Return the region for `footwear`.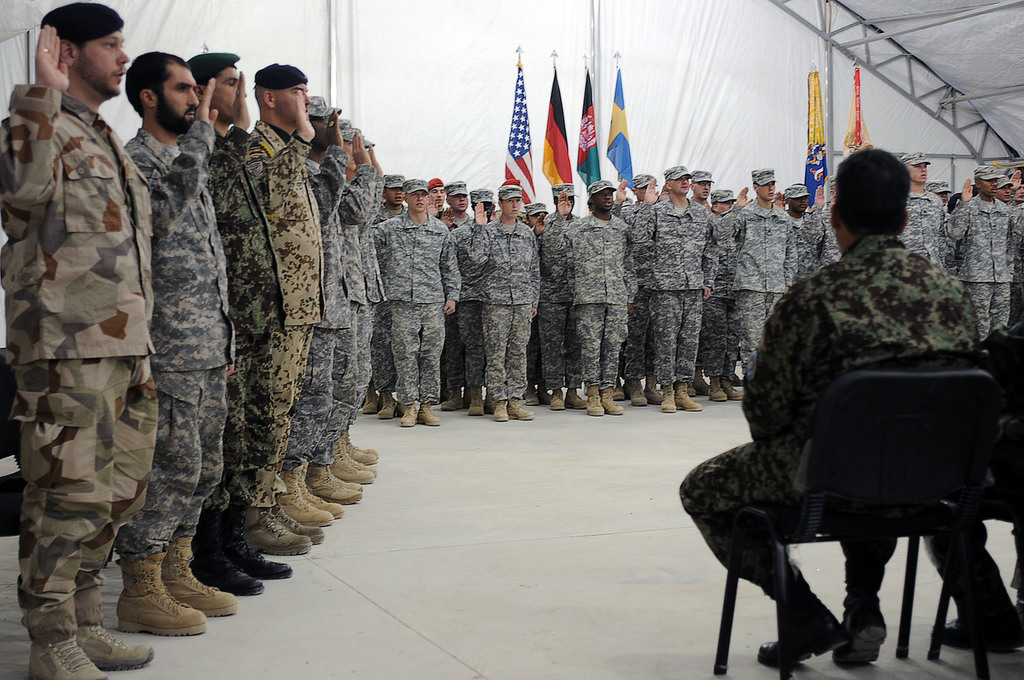
(536, 386, 552, 404).
